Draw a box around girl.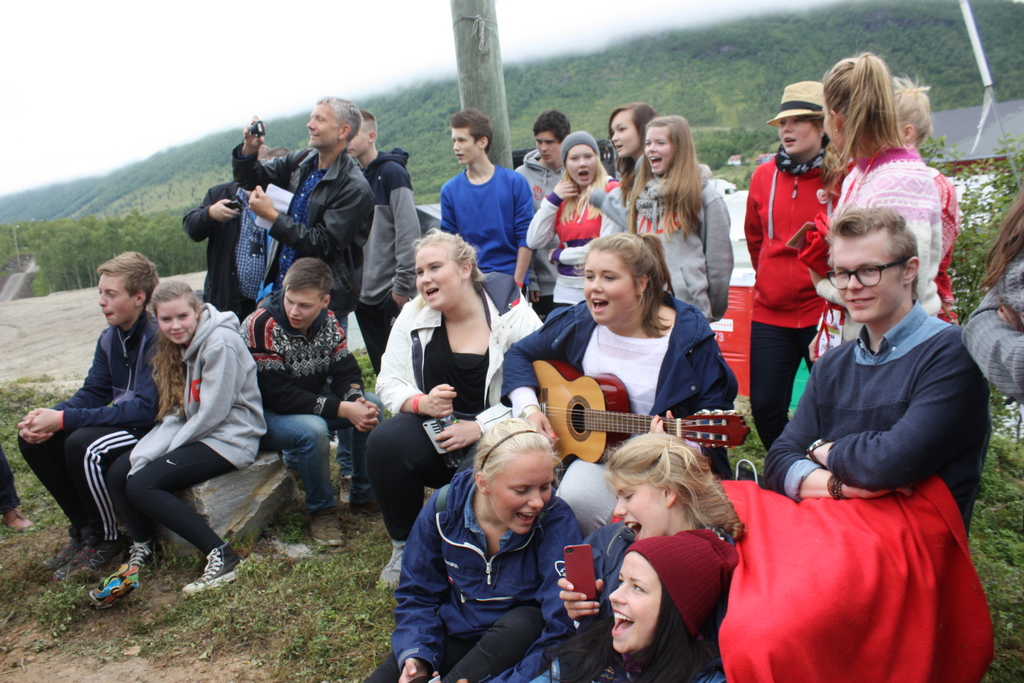
[808, 53, 936, 358].
